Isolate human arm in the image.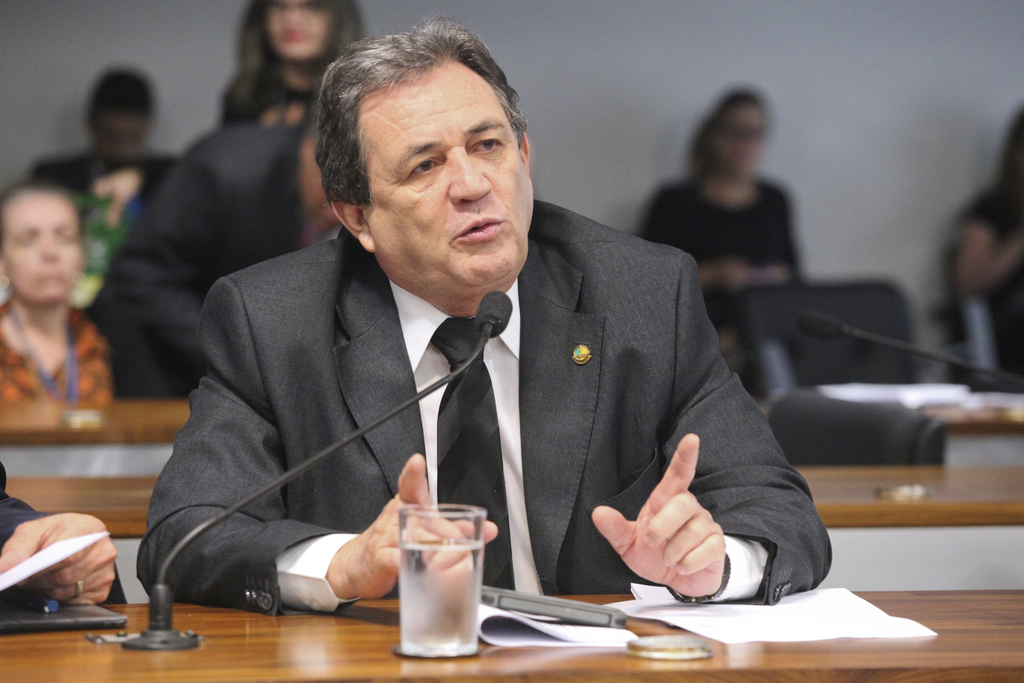
Isolated region: (107, 331, 173, 403).
